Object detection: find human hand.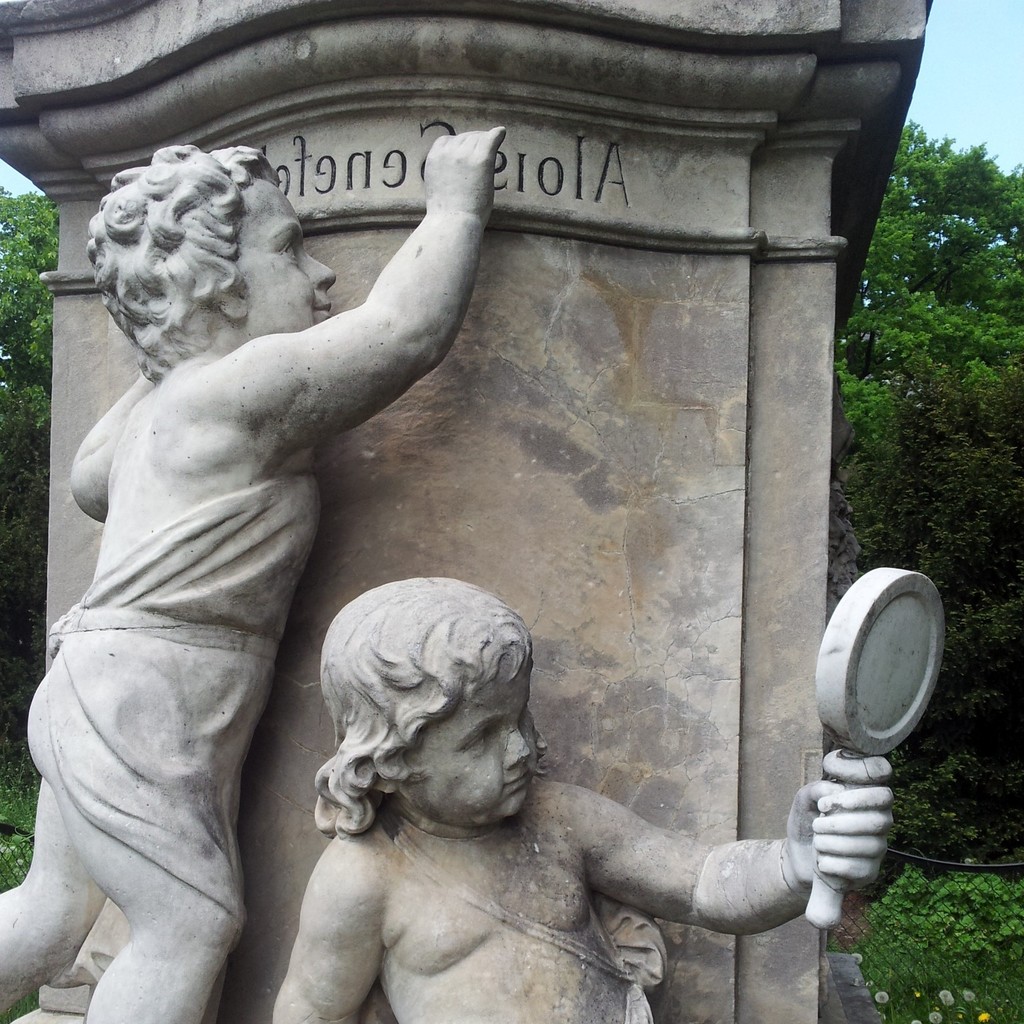
rect(793, 774, 923, 906).
